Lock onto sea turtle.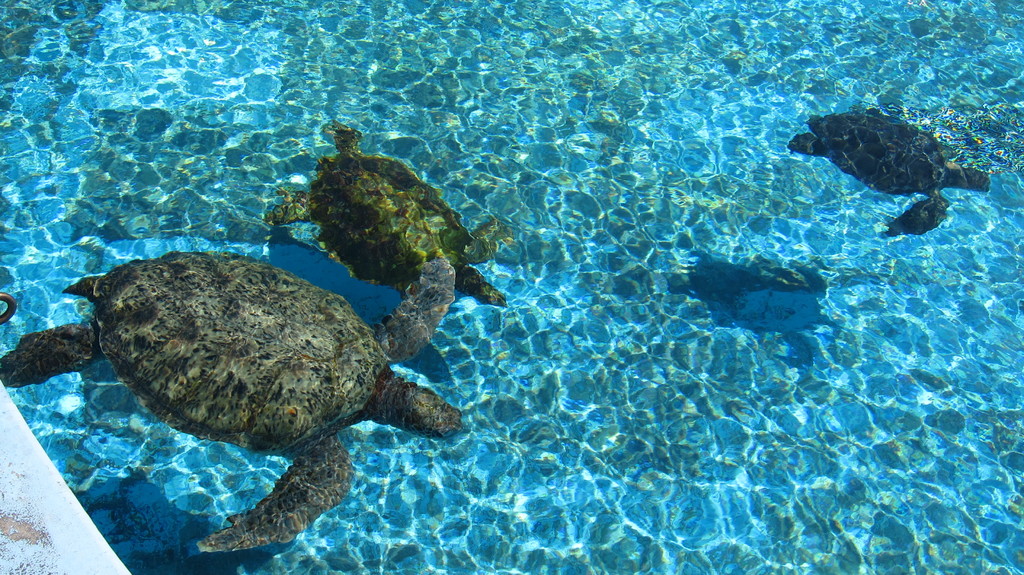
Locked: region(264, 120, 514, 311).
